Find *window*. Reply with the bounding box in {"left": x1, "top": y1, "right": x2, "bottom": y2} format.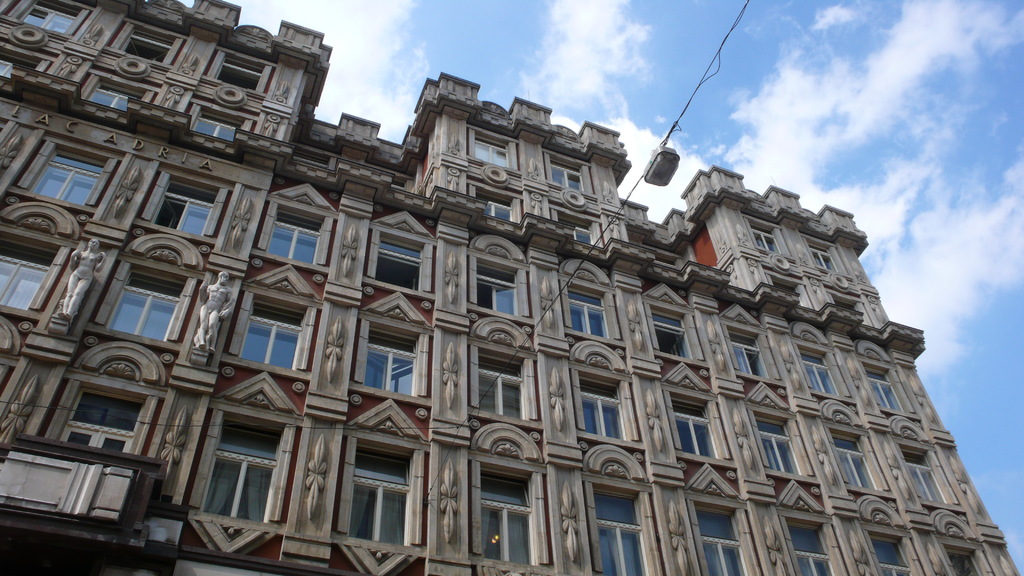
{"left": 0, "top": 51, "right": 49, "bottom": 93}.
